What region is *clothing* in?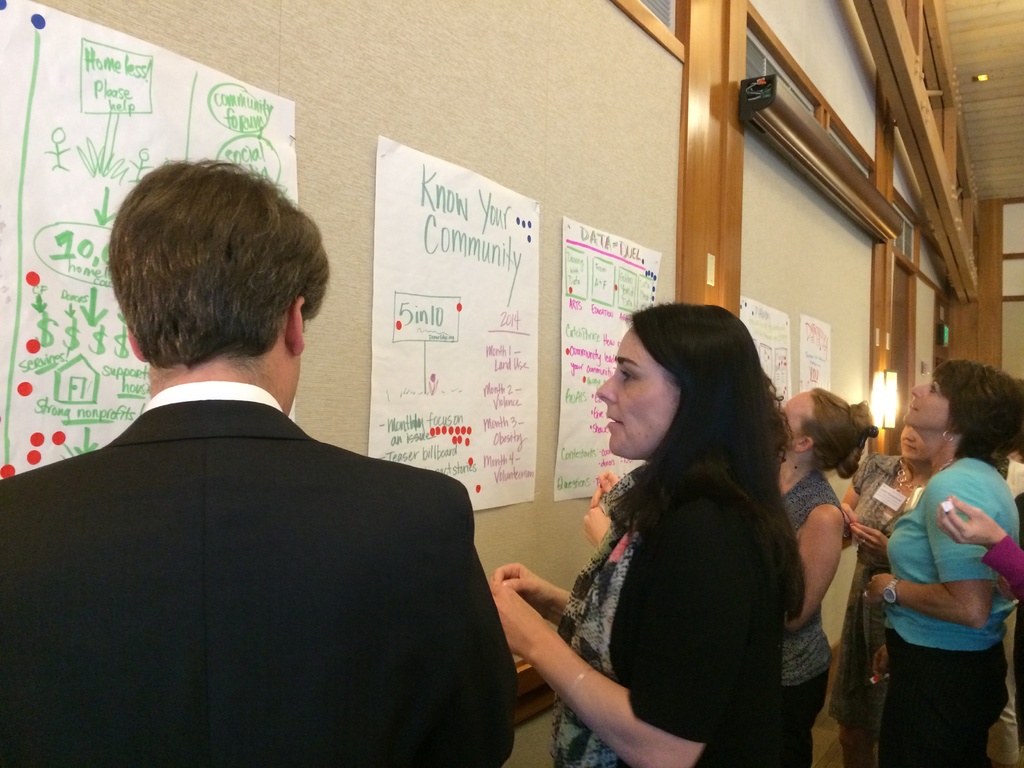
locate(828, 451, 906, 733).
